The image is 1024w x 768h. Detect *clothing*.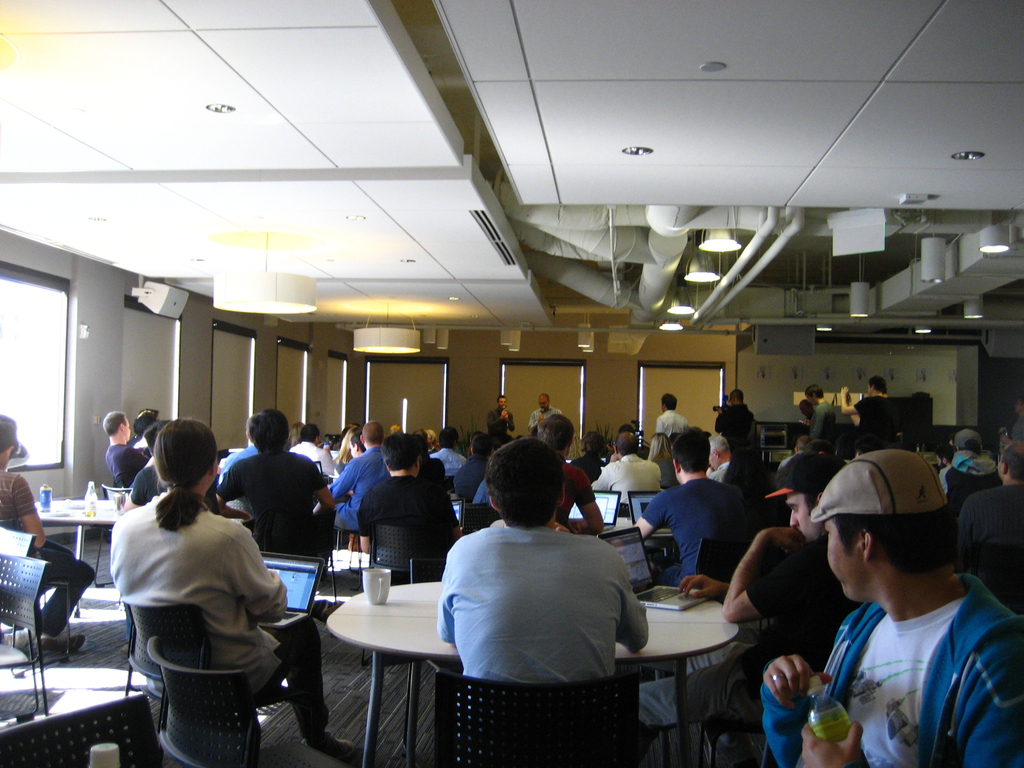
Detection: (426, 524, 653, 686).
